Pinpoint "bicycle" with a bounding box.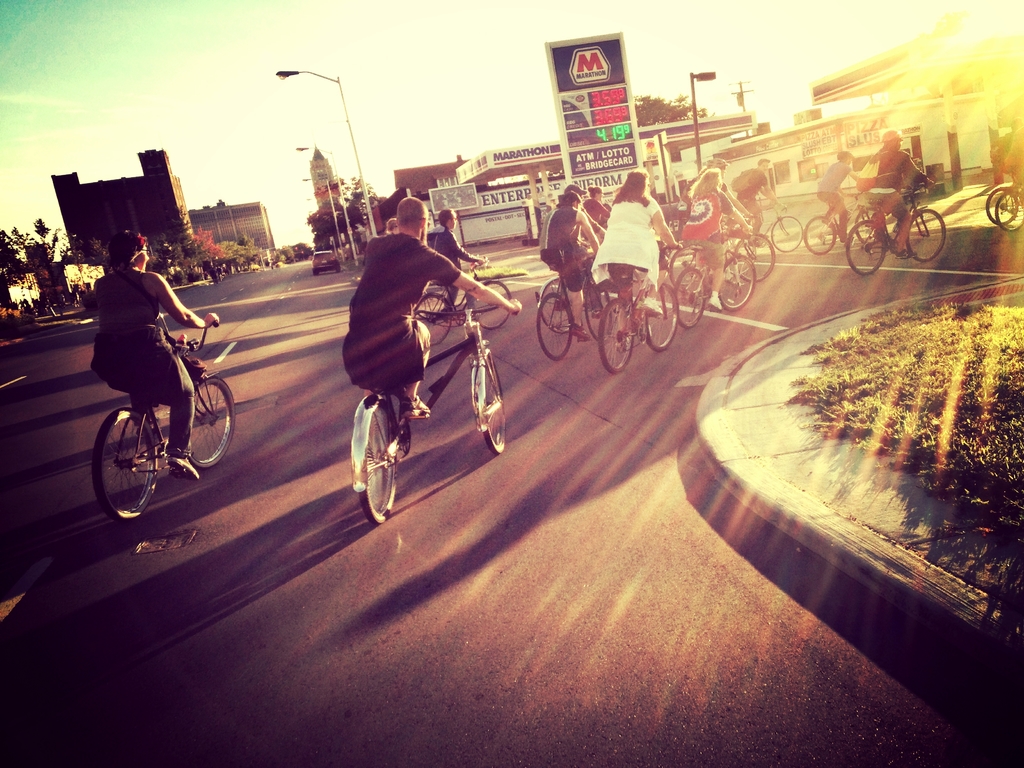
[585,246,692,387].
